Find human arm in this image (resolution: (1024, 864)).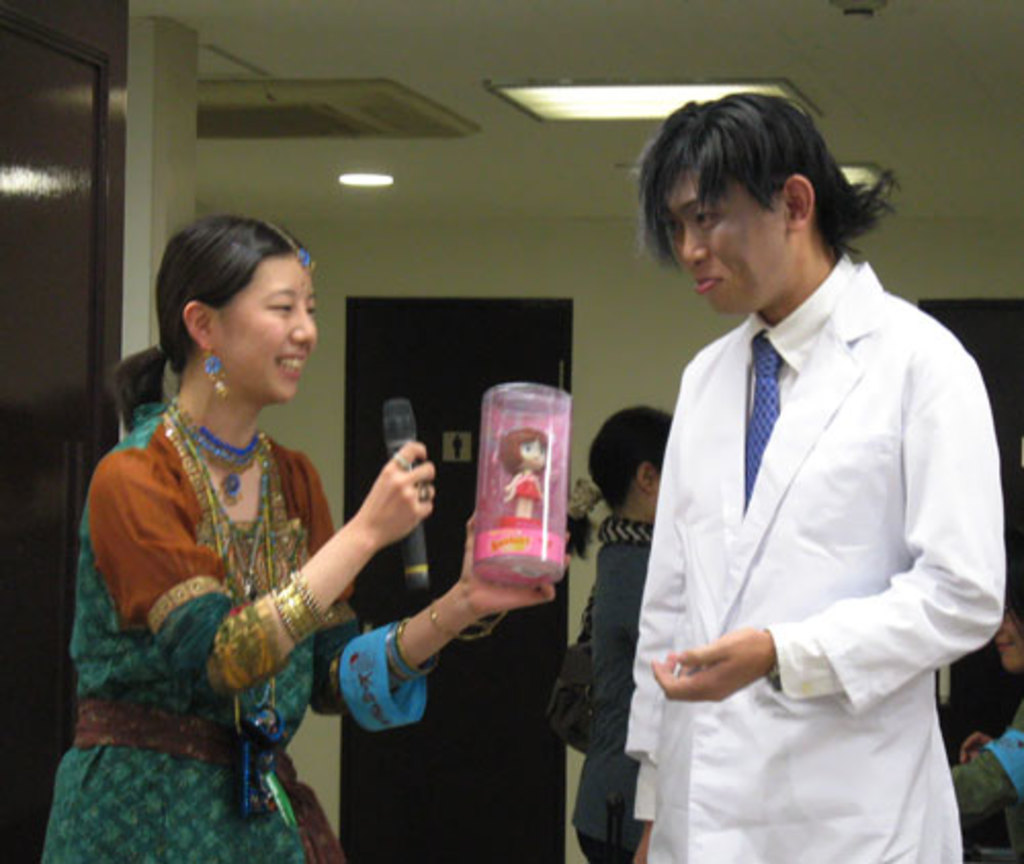
detection(647, 346, 1006, 704).
